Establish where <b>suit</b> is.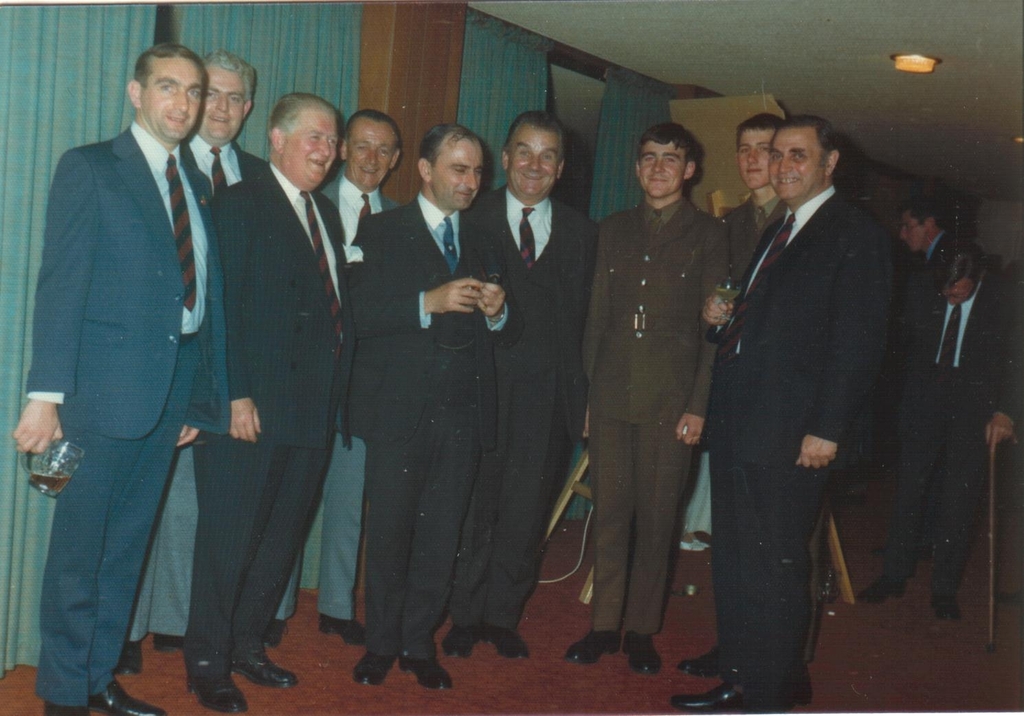
Established at (left=919, top=229, right=962, bottom=546).
